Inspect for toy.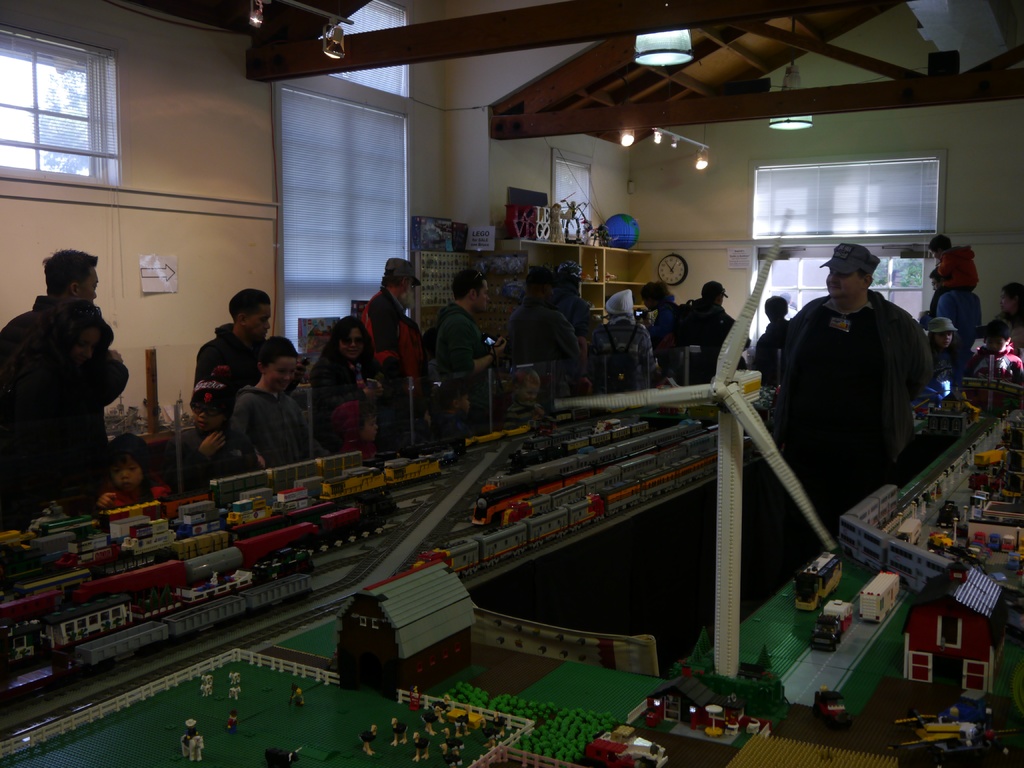
Inspection: (left=858, top=569, right=900, bottom=622).
